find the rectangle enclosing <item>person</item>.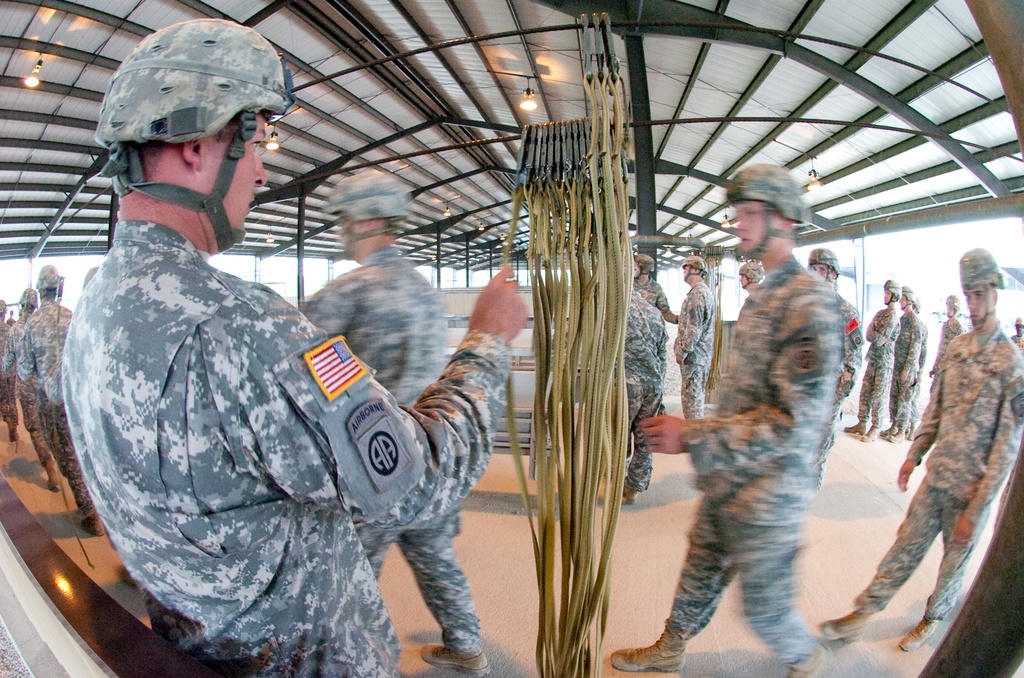
<region>299, 156, 499, 677</region>.
